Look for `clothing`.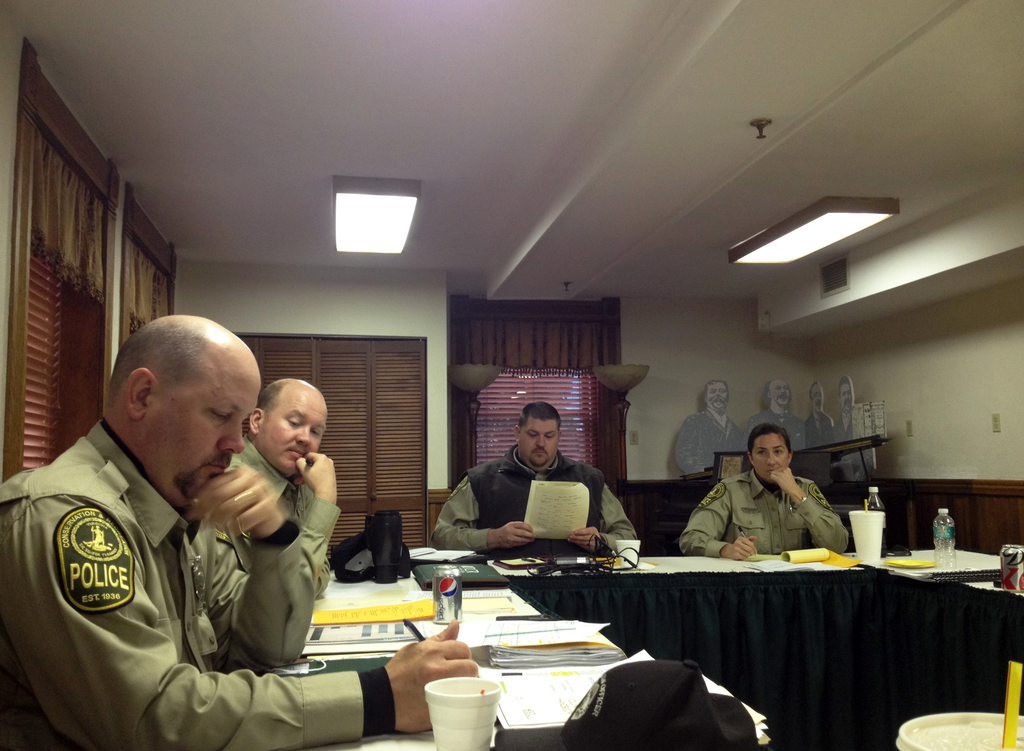
Found: 4:416:398:750.
